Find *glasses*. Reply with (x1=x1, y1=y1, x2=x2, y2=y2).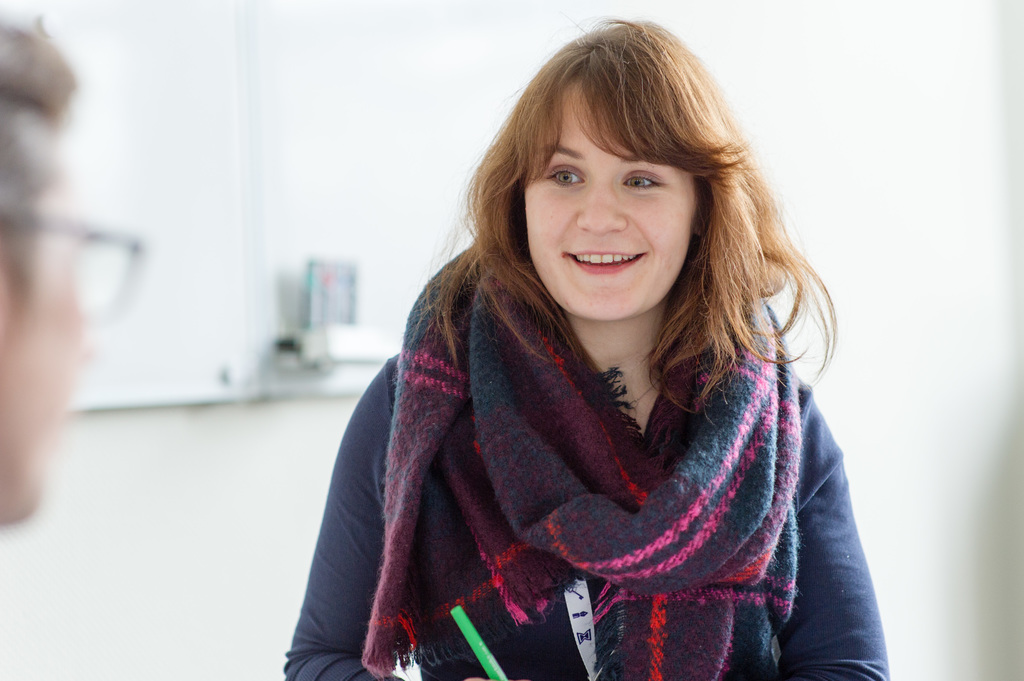
(x1=0, y1=200, x2=150, y2=322).
